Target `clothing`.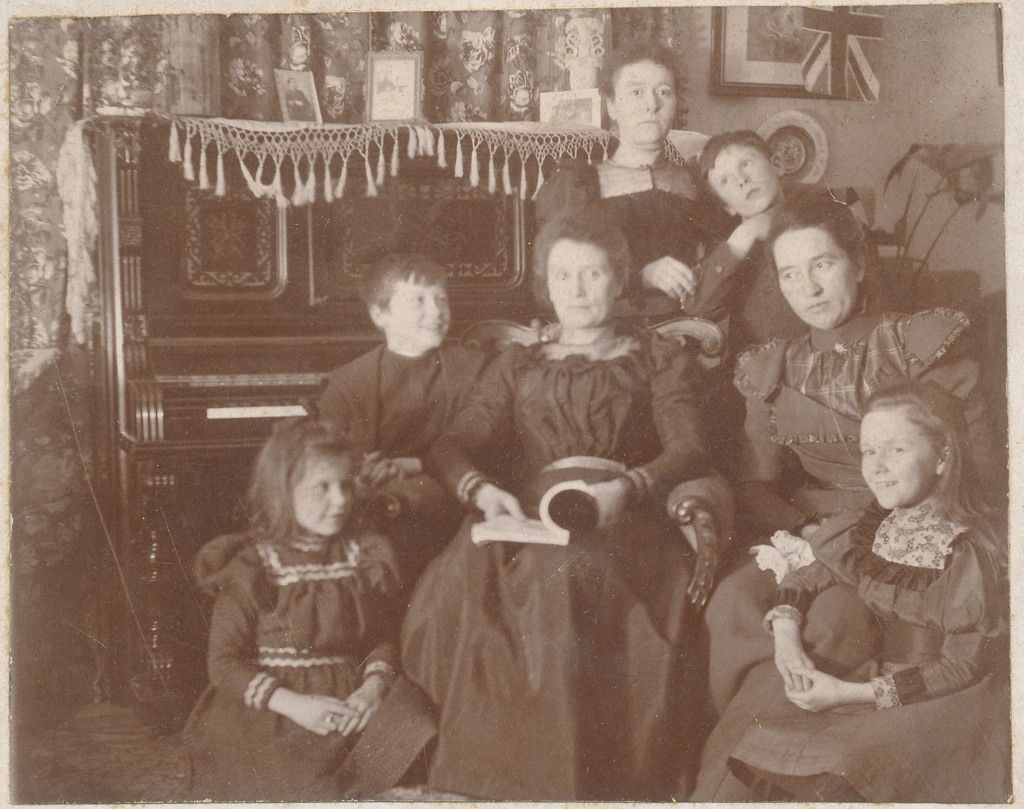
Target region: bbox(535, 153, 733, 314).
